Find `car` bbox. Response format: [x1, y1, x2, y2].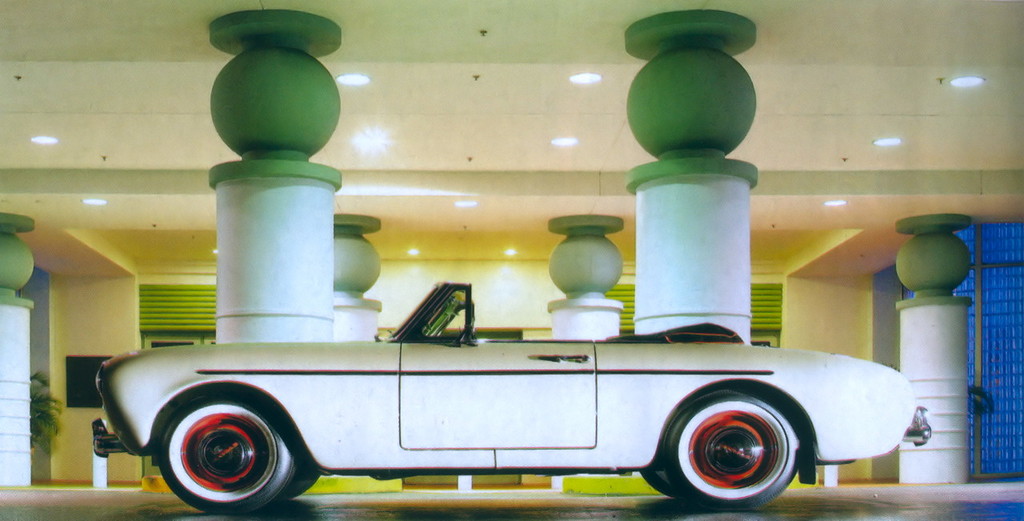
[92, 281, 933, 519].
